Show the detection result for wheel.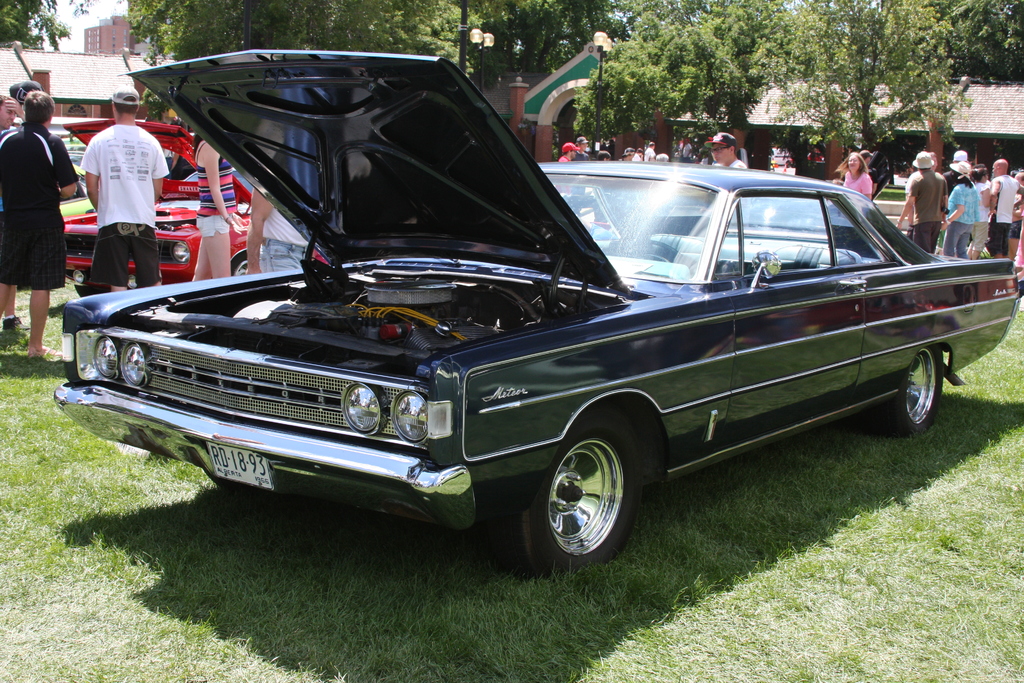
875 345 943 436.
